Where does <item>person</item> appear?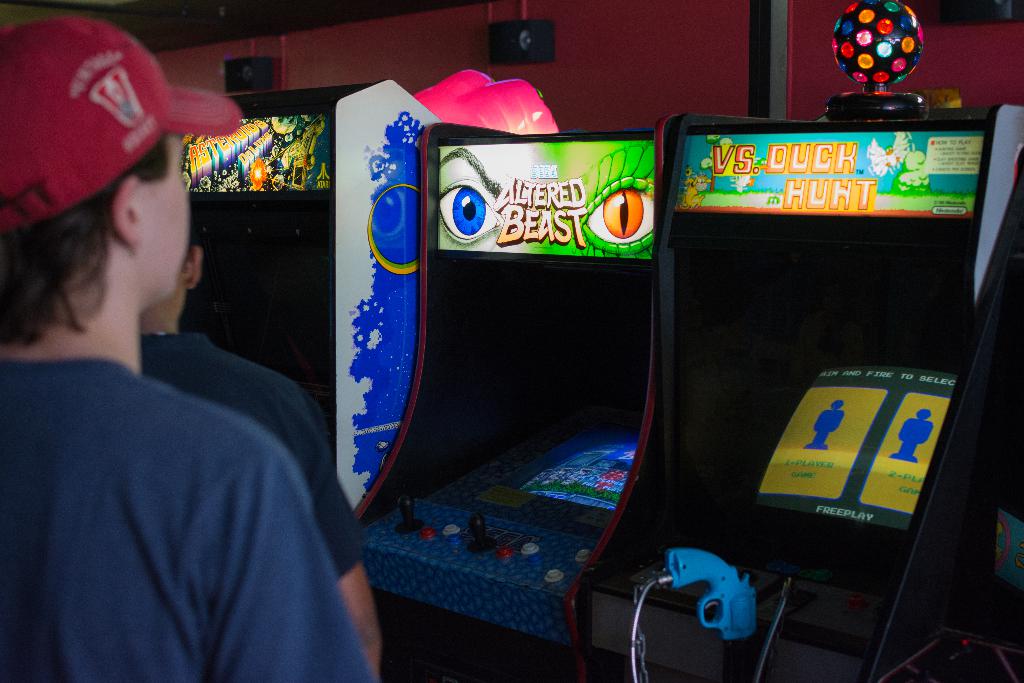
Appears at Rect(139, 198, 384, 672).
